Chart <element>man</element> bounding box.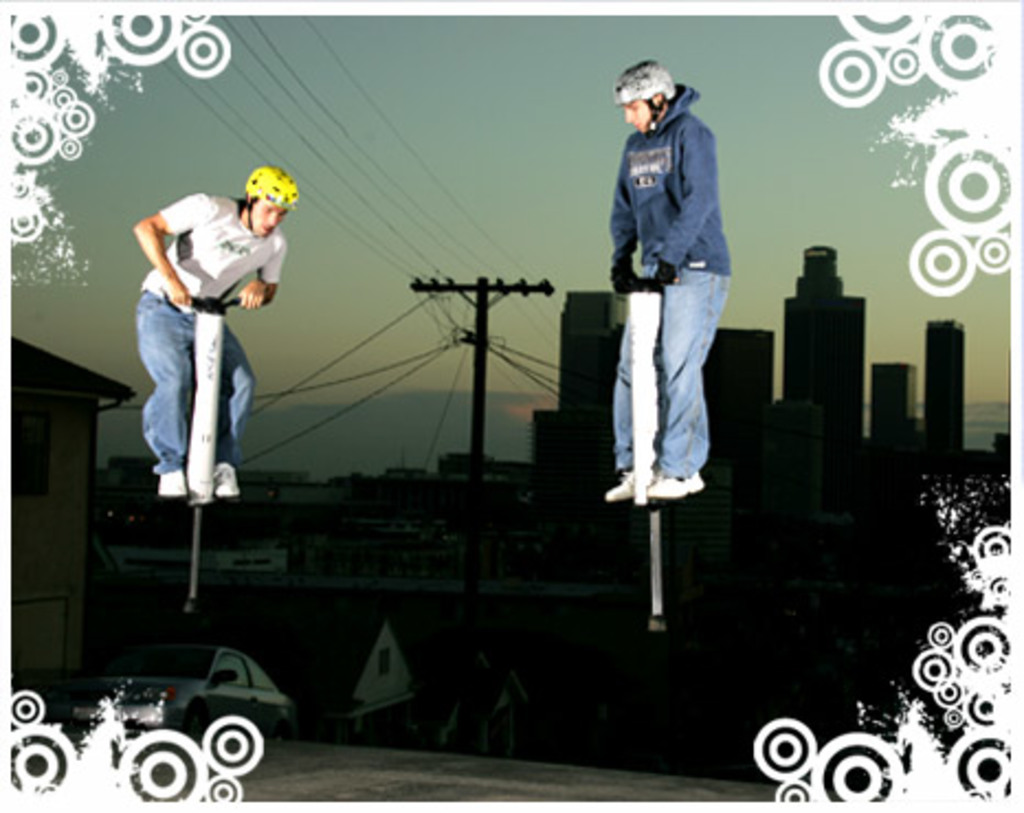
Charted: 602, 59, 725, 497.
